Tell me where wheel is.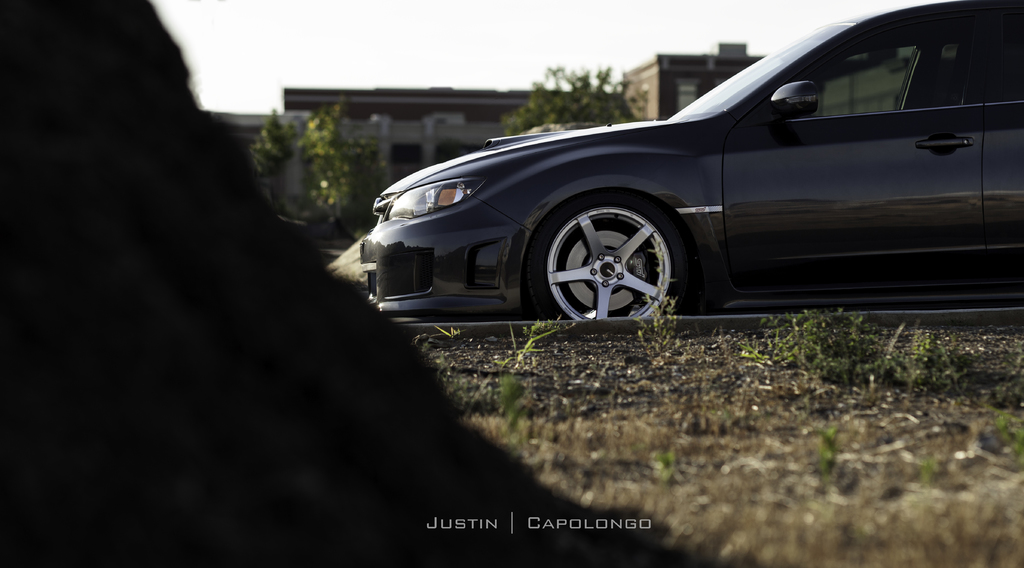
wheel is at 528/187/694/320.
